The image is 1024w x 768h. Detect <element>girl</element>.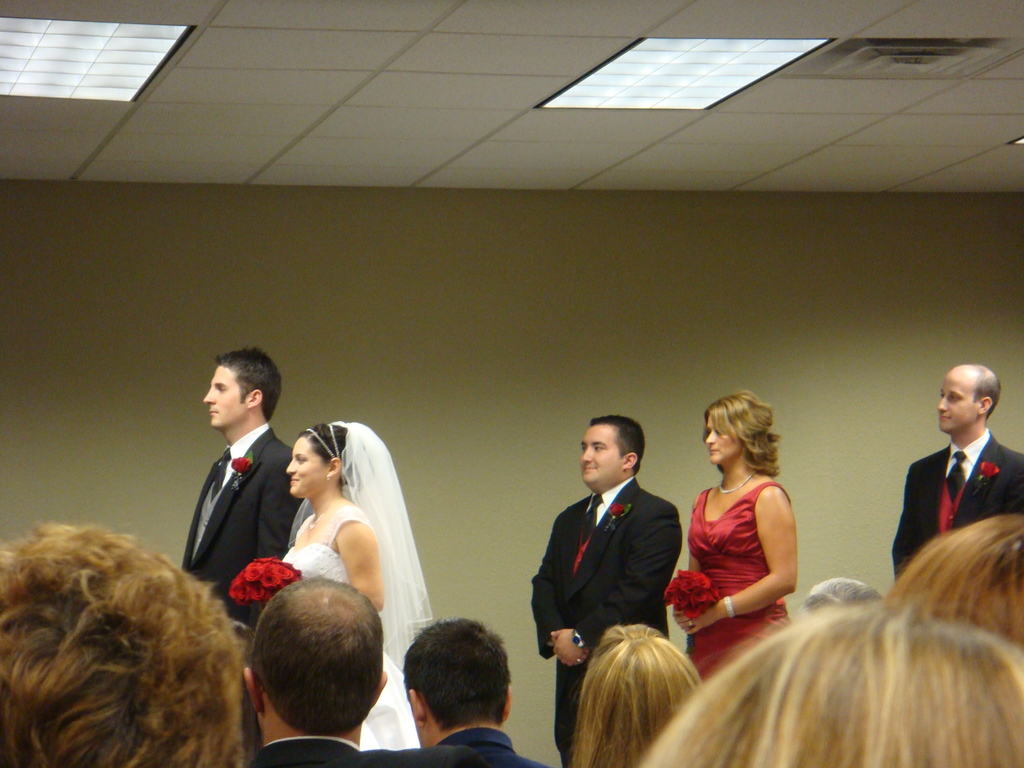
Detection: 282:421:432:750.
